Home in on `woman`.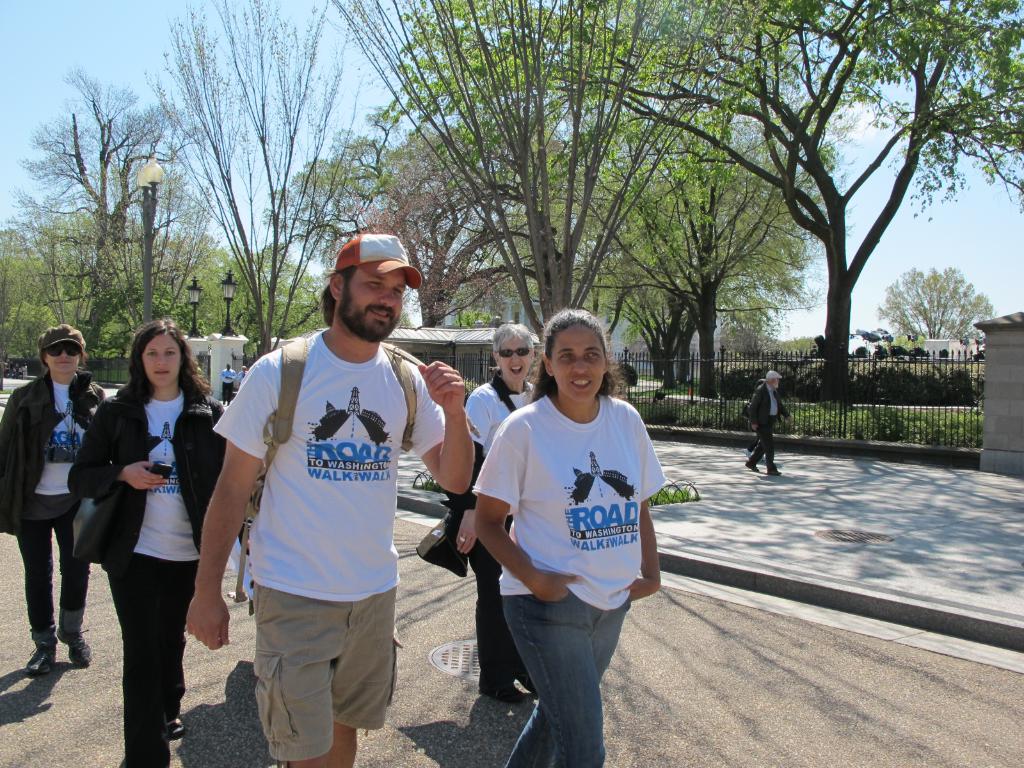
Homed in at BBox(461, 321, 545, 708).
